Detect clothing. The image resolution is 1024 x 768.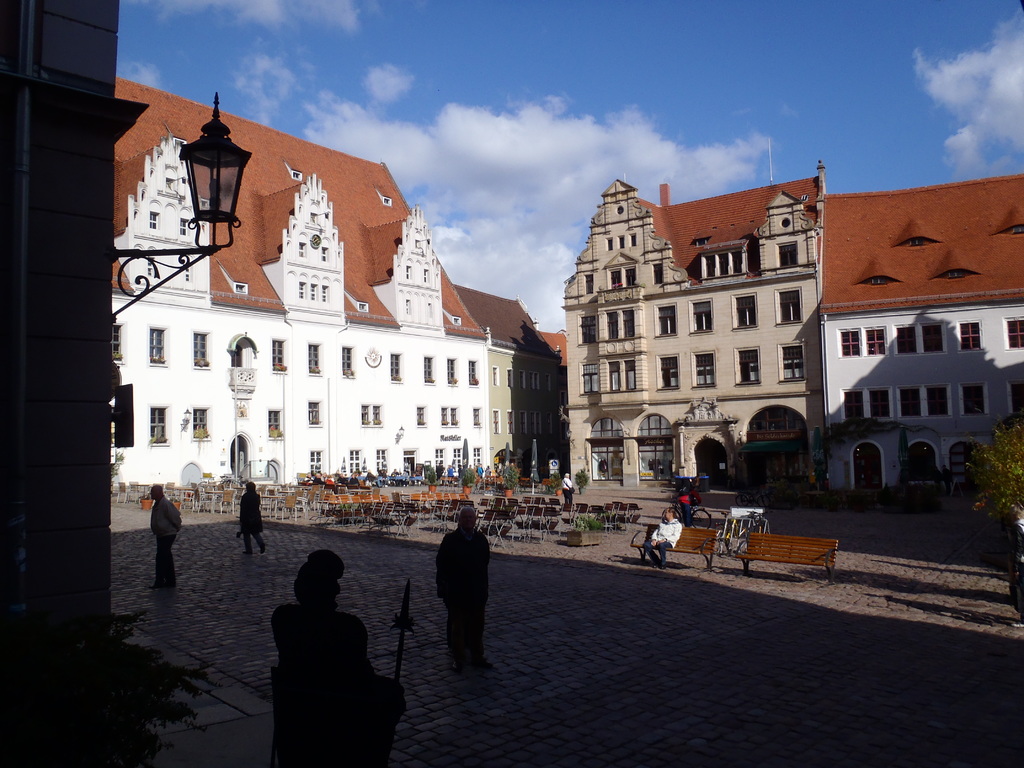
[x1=644, y1=516, x2=683, y2=566].
